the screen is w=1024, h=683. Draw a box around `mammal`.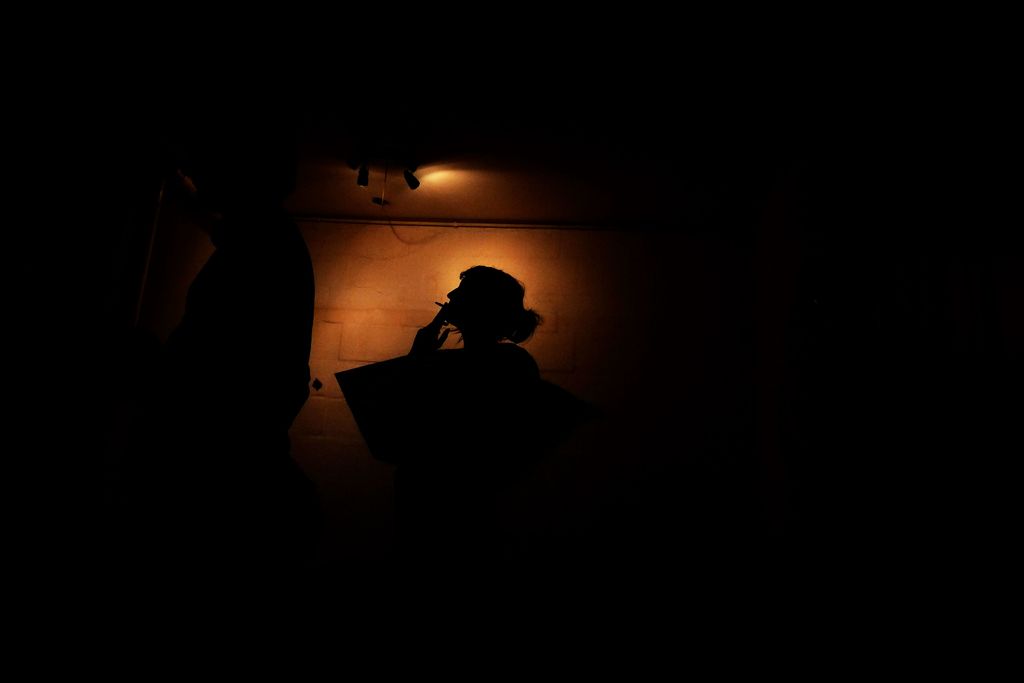
156:139:310:577.
